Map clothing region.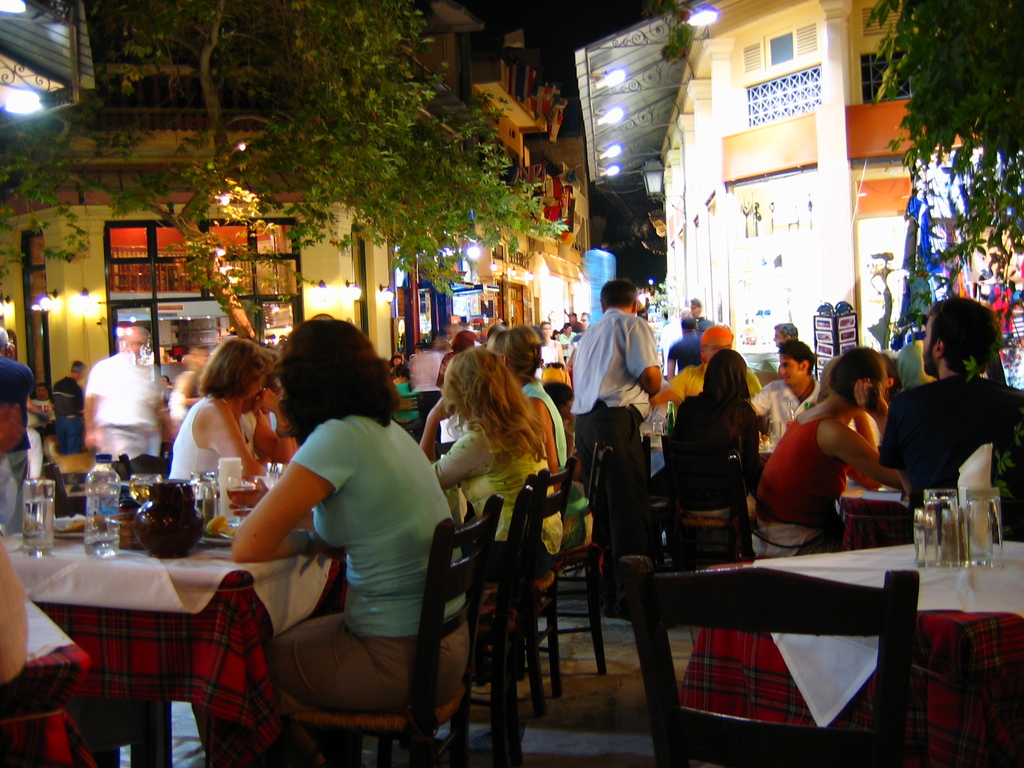
Mapped to (x1=526, y1=380, x2=570, y2=447).
